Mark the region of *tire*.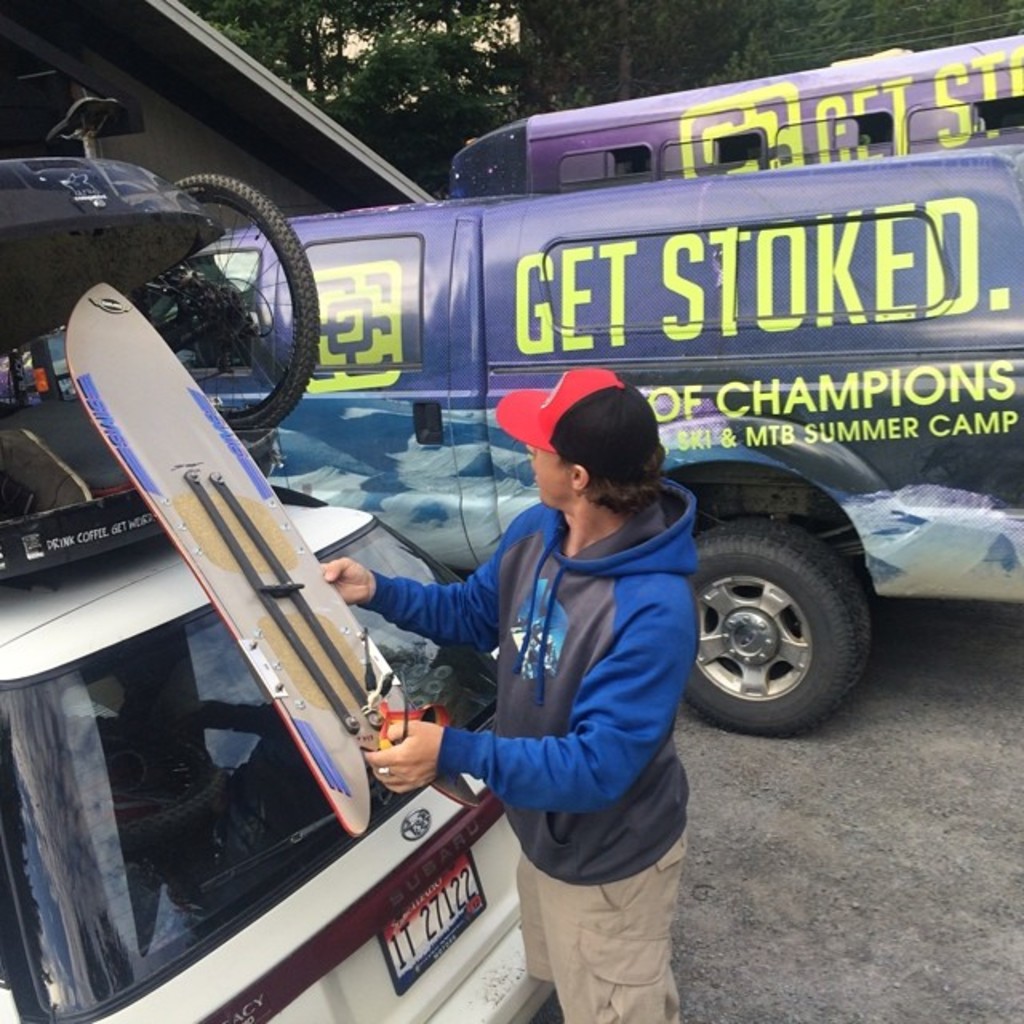
Region: [left=694, top=510, right=885, bottom=720].
